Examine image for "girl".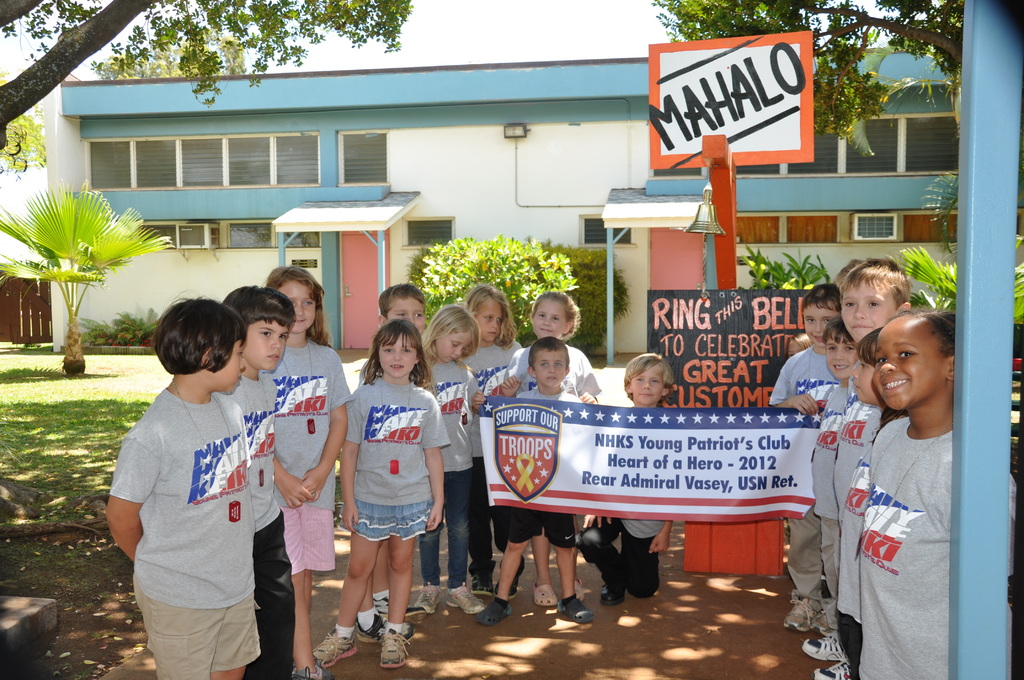
Examination result: 260,266,355,679.
